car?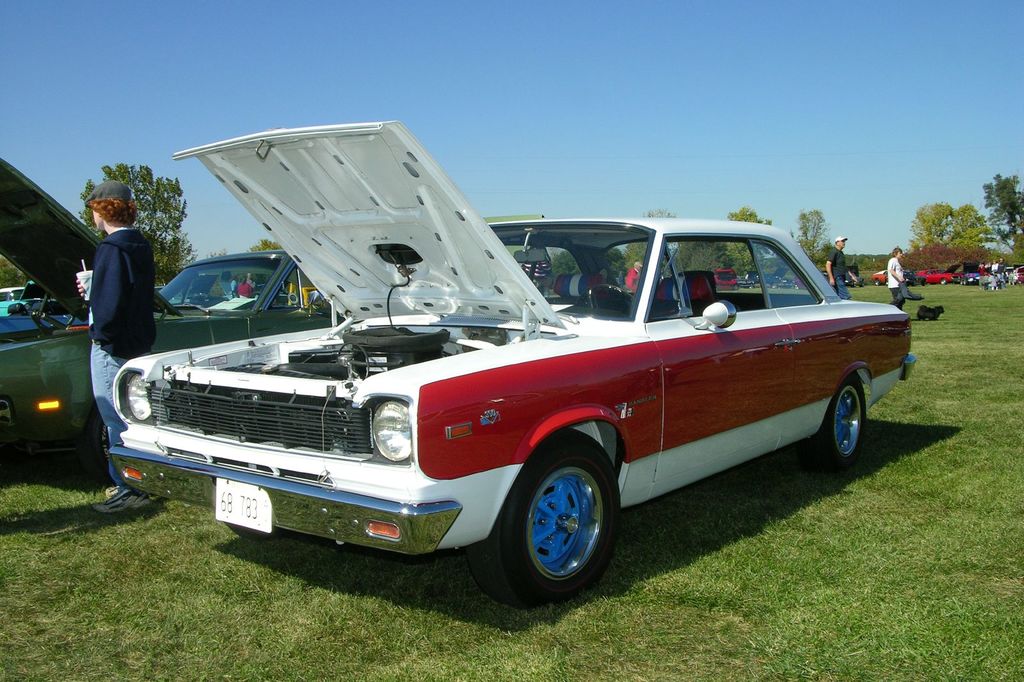
1010:267:1023:283
